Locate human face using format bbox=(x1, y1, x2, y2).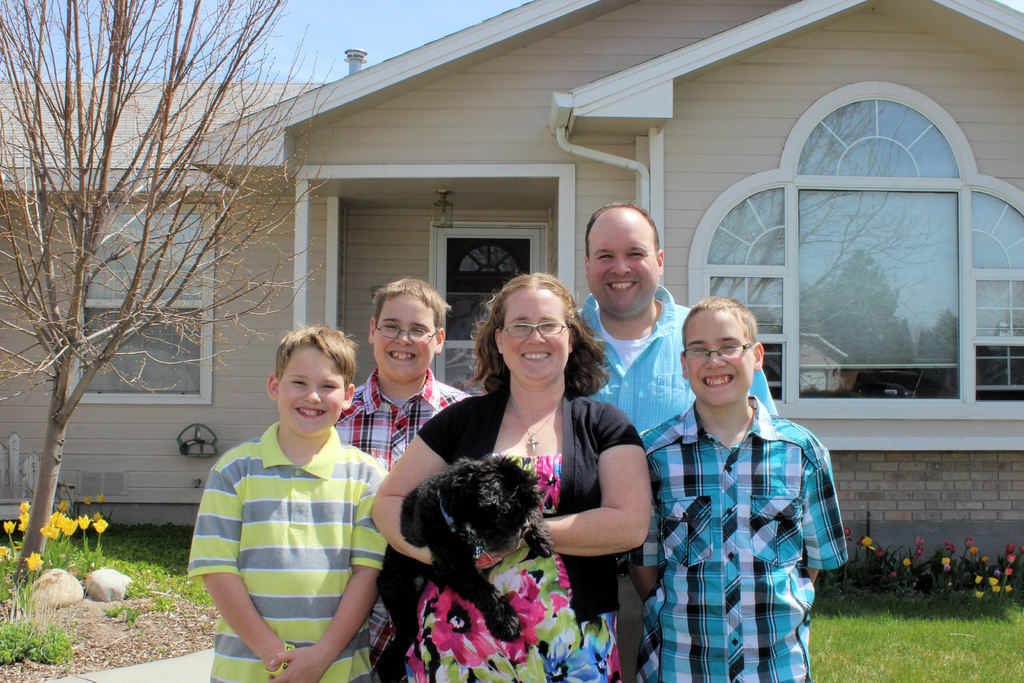
bbox=(372, 291, 433, 384).
